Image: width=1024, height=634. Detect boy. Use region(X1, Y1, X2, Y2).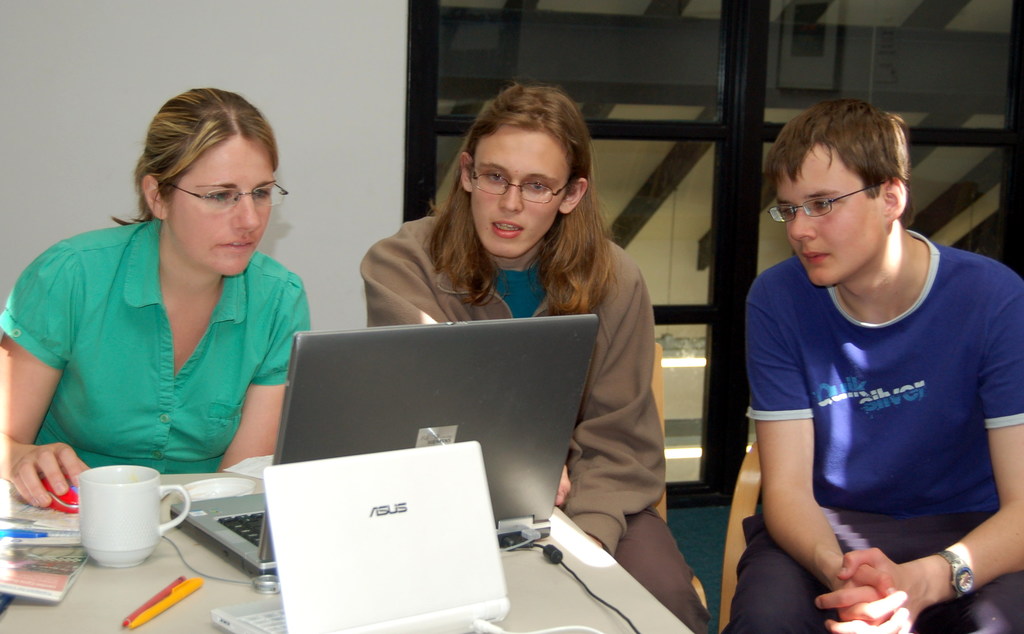
region(728, 85, 1018, 618).
